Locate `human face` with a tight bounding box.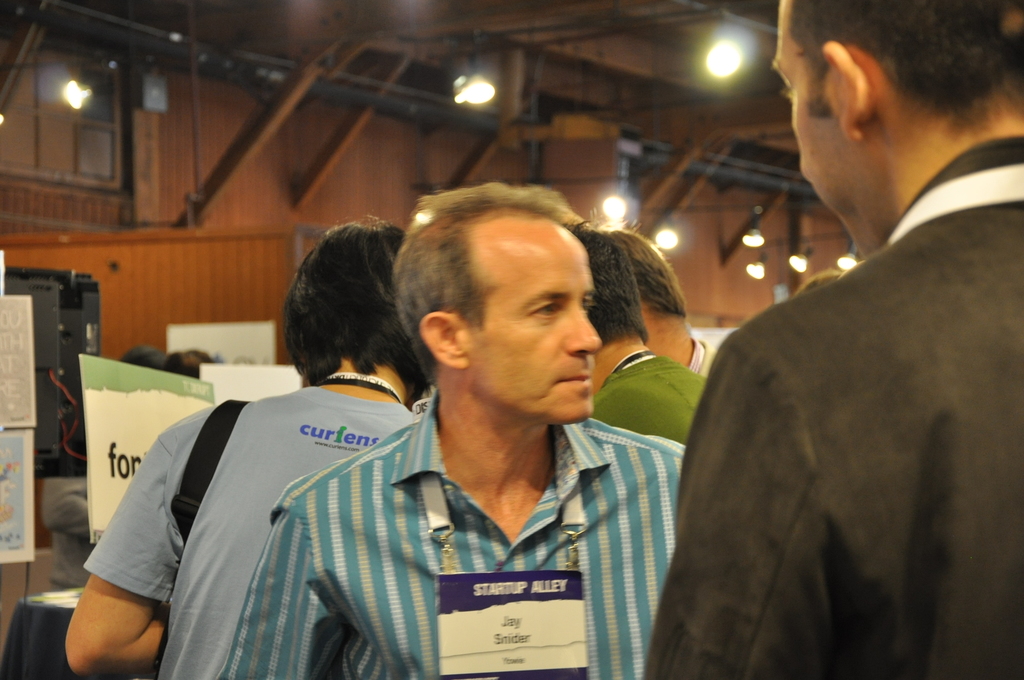
left=781, top=18, right=861, bottom=254.
